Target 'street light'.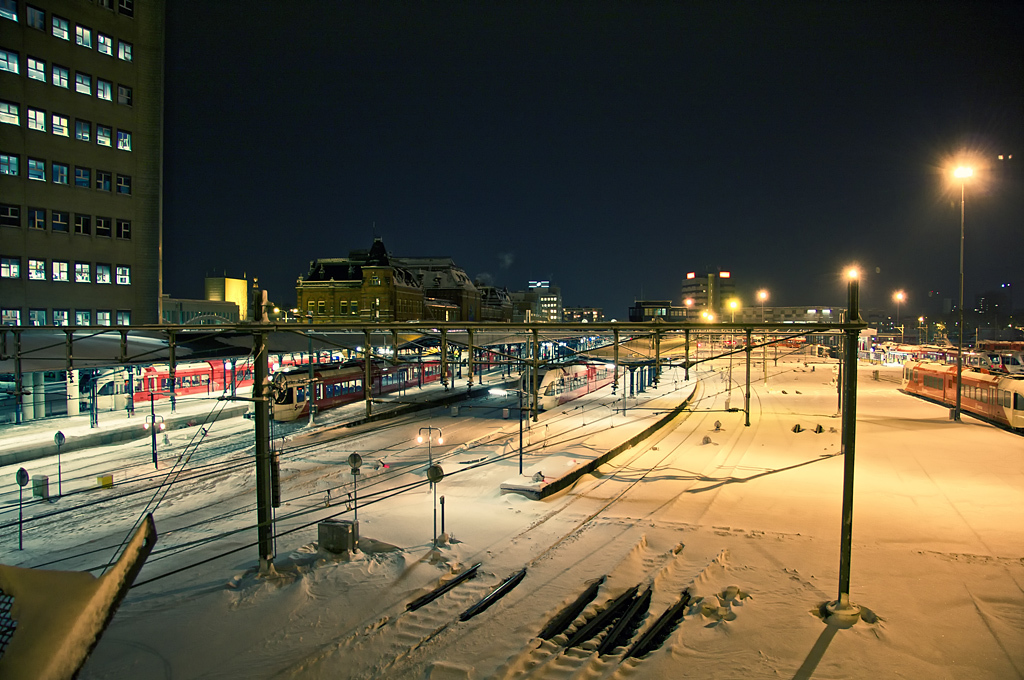
Target region: region(752, 287, 771, 320).
